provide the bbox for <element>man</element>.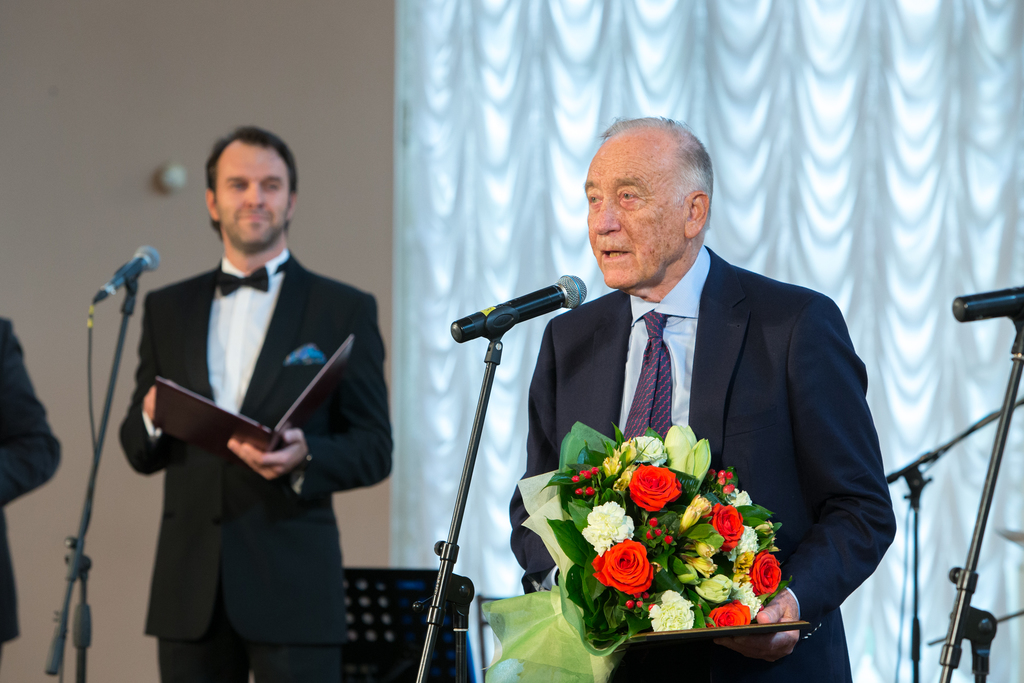
481/113/866/679.
